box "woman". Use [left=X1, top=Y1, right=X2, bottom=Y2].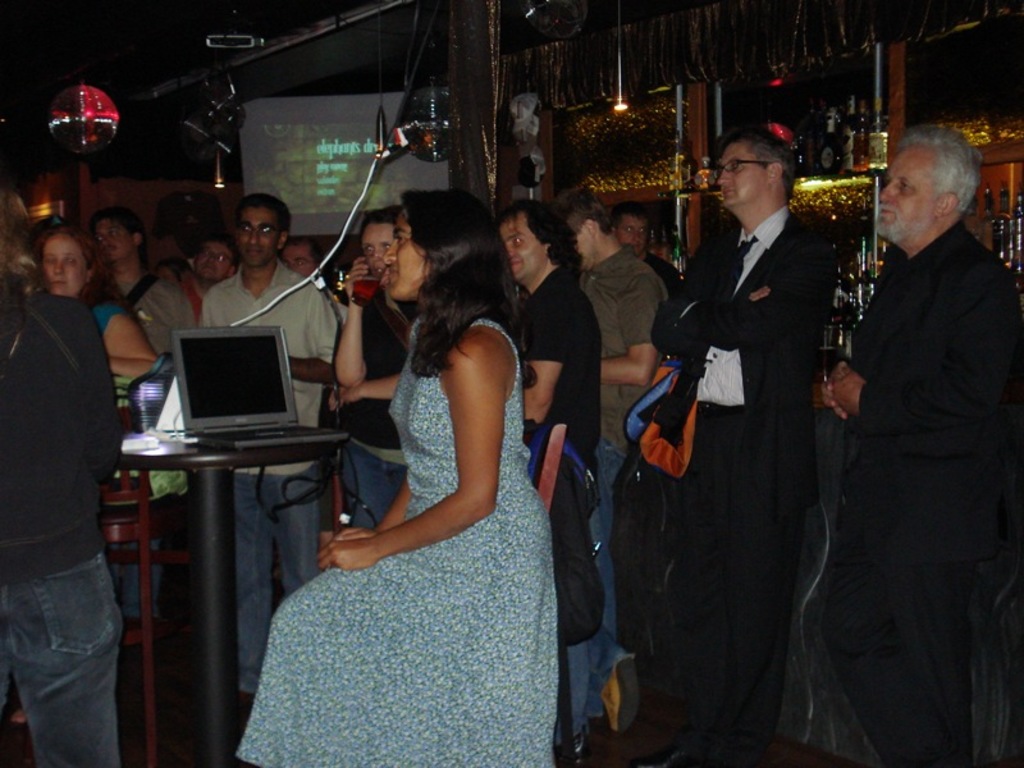
[left=40, top=225, right=159, bottom=385].
